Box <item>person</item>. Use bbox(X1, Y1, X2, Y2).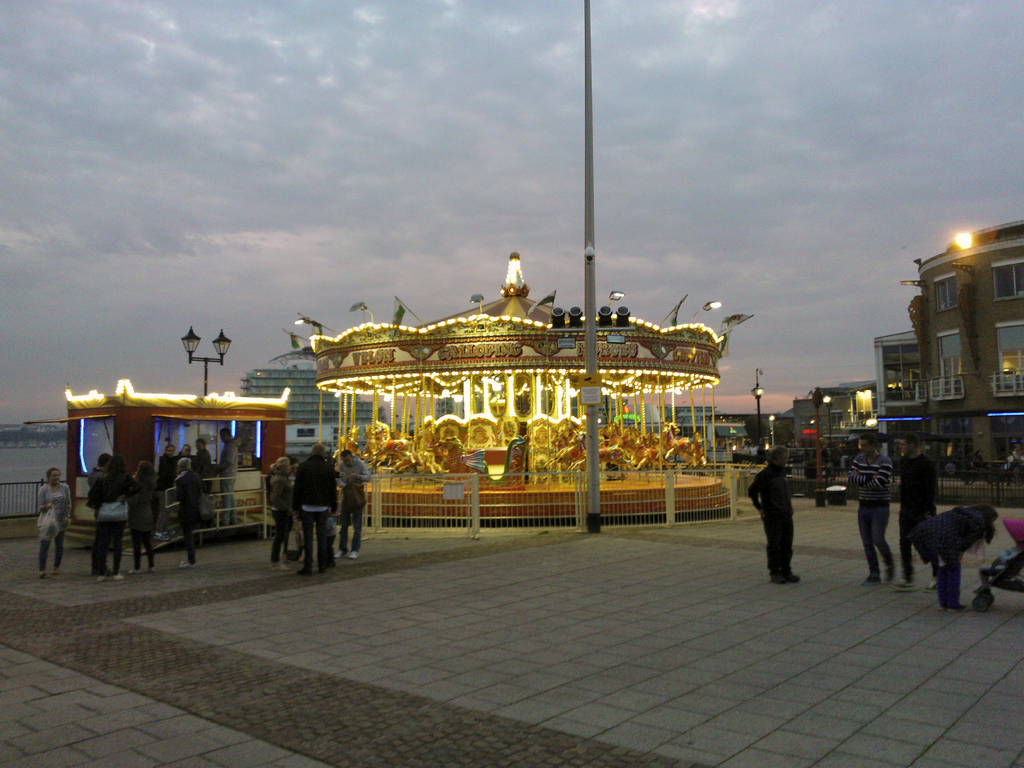
bbox(263, 450, 296, 569).
